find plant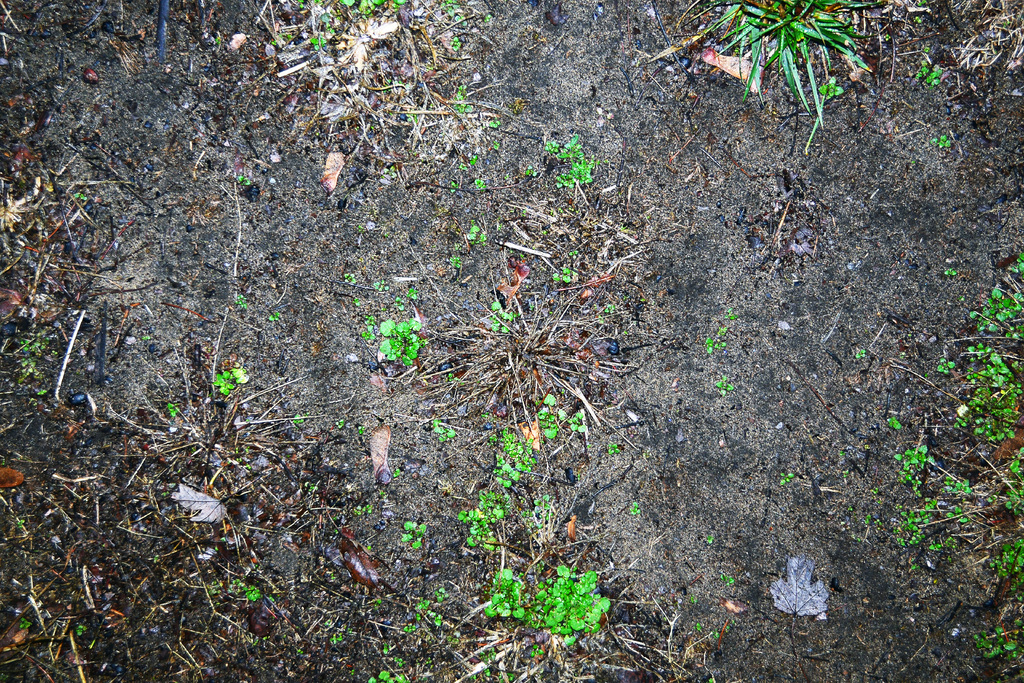
locate(491, 140, 504, 154)
